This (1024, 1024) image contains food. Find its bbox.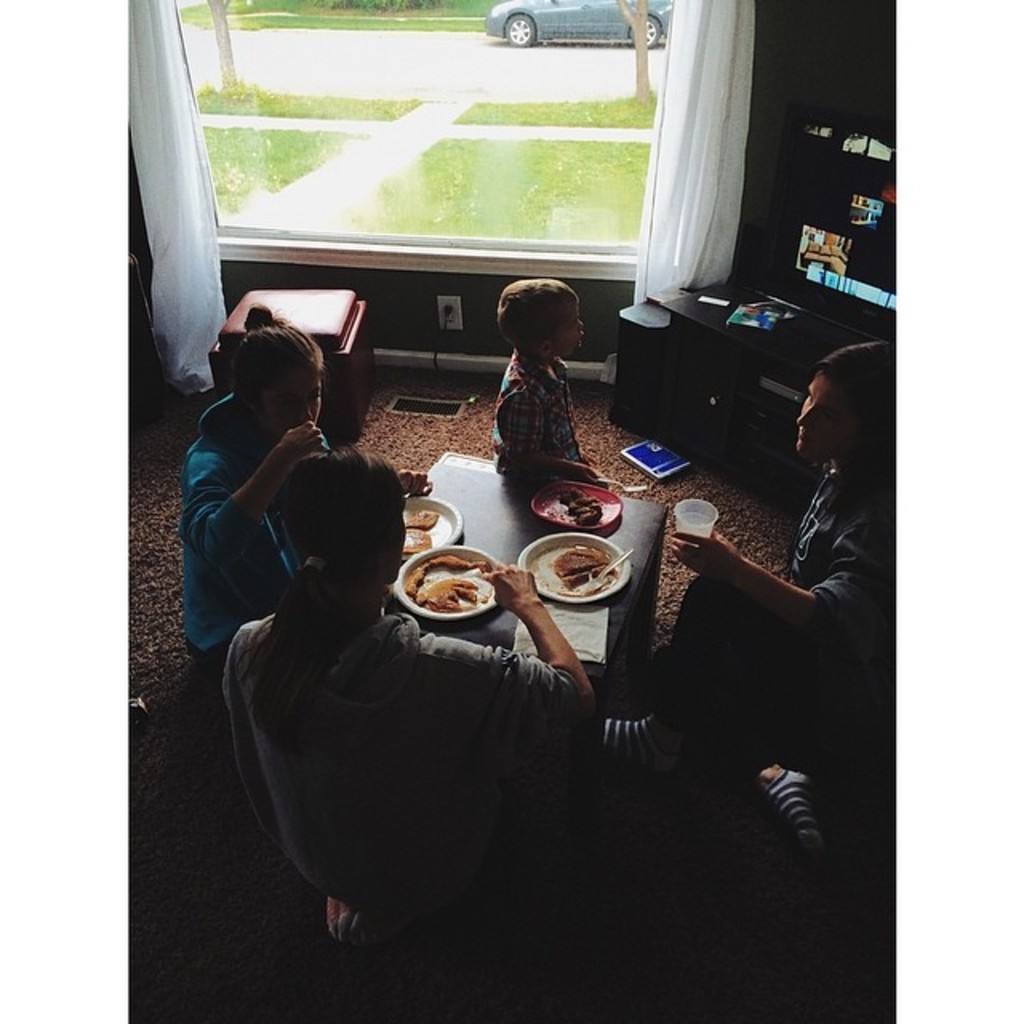
pyautogui.locateOnScreen(402, 509, 440, 555).
